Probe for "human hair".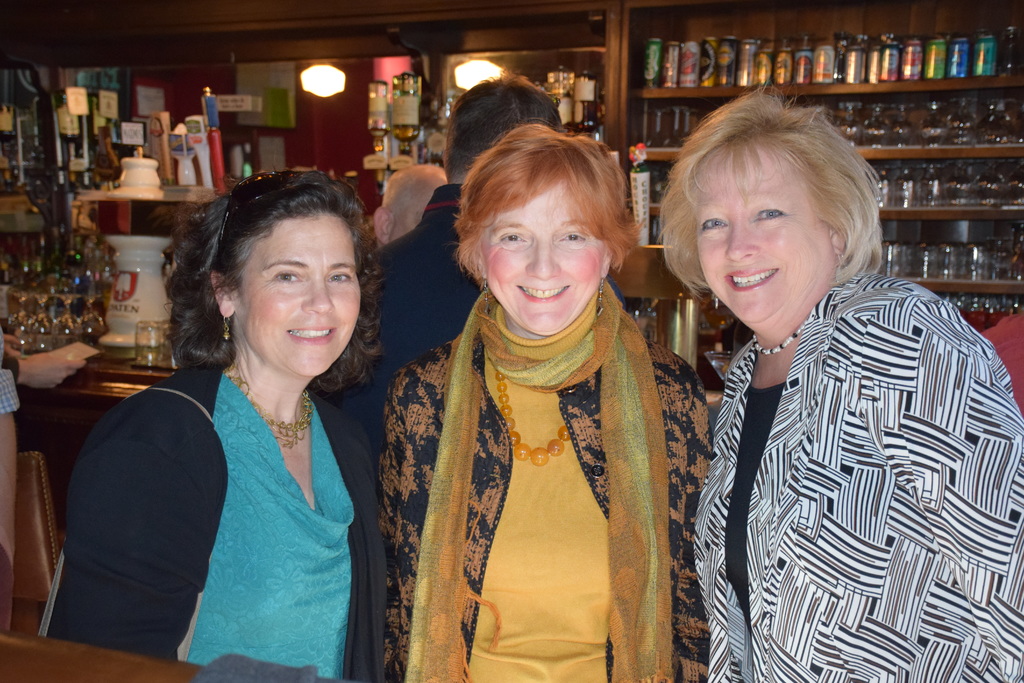
Probe result: l=456, t=120, r=644, b=281.
